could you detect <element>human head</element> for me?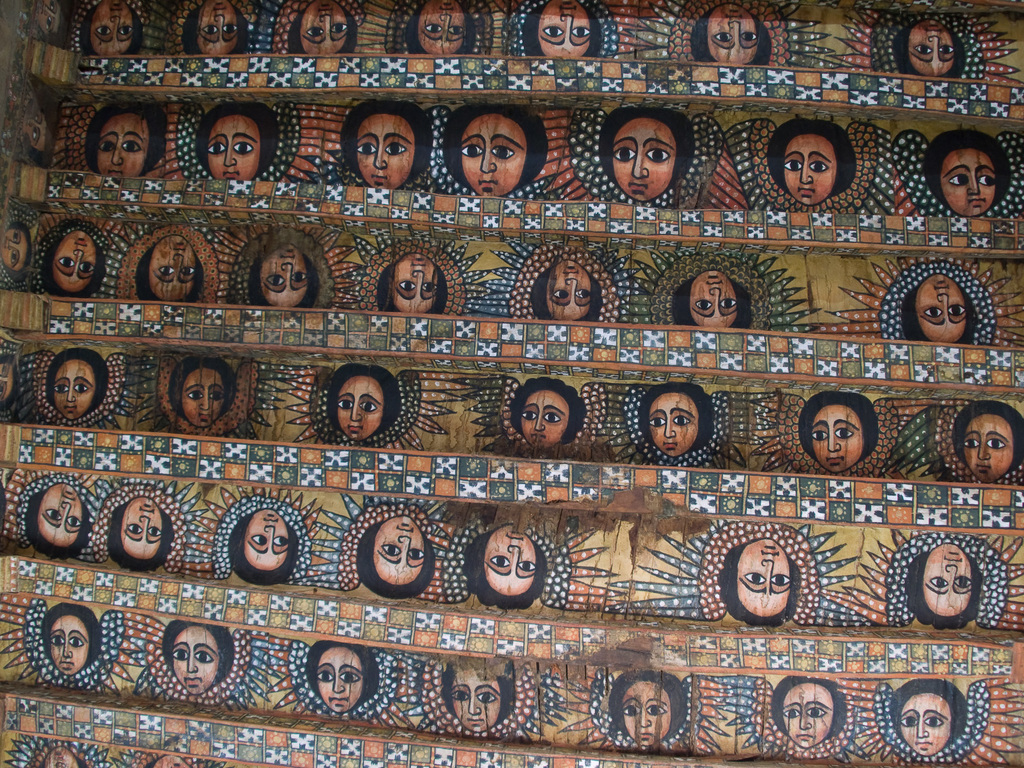
Detection result: x1=520, y1=0, x2=600, y2=61.
